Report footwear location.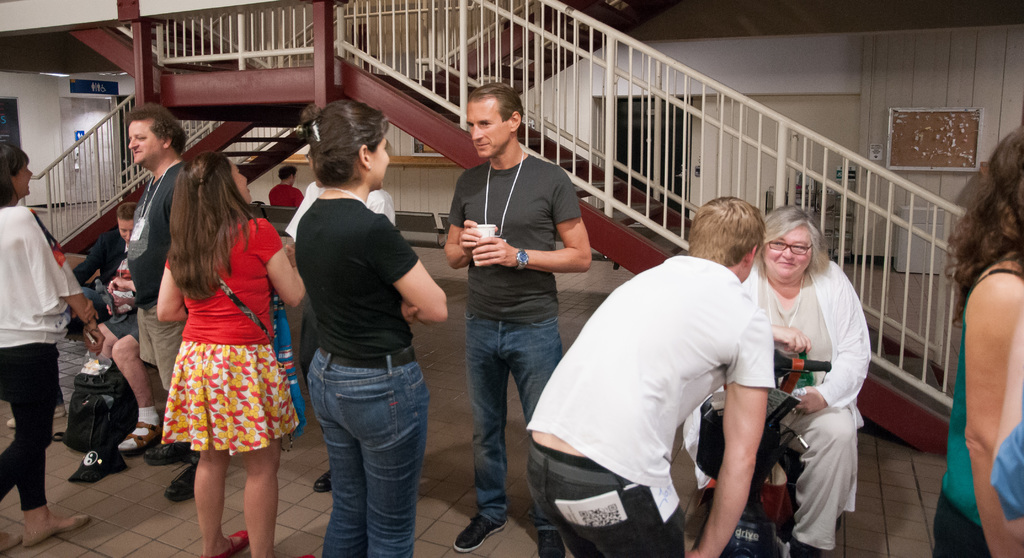
Report: select_region(294, 552, 315, 557).
